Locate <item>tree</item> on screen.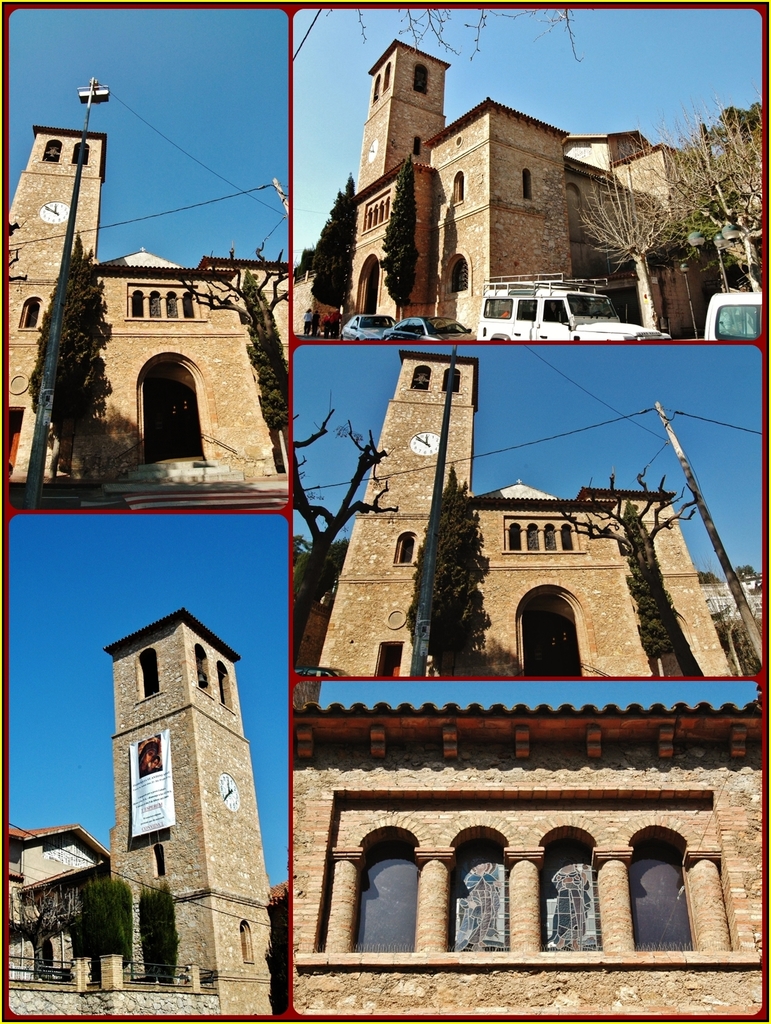
On screen at detection(621, 496, 684, 682).
